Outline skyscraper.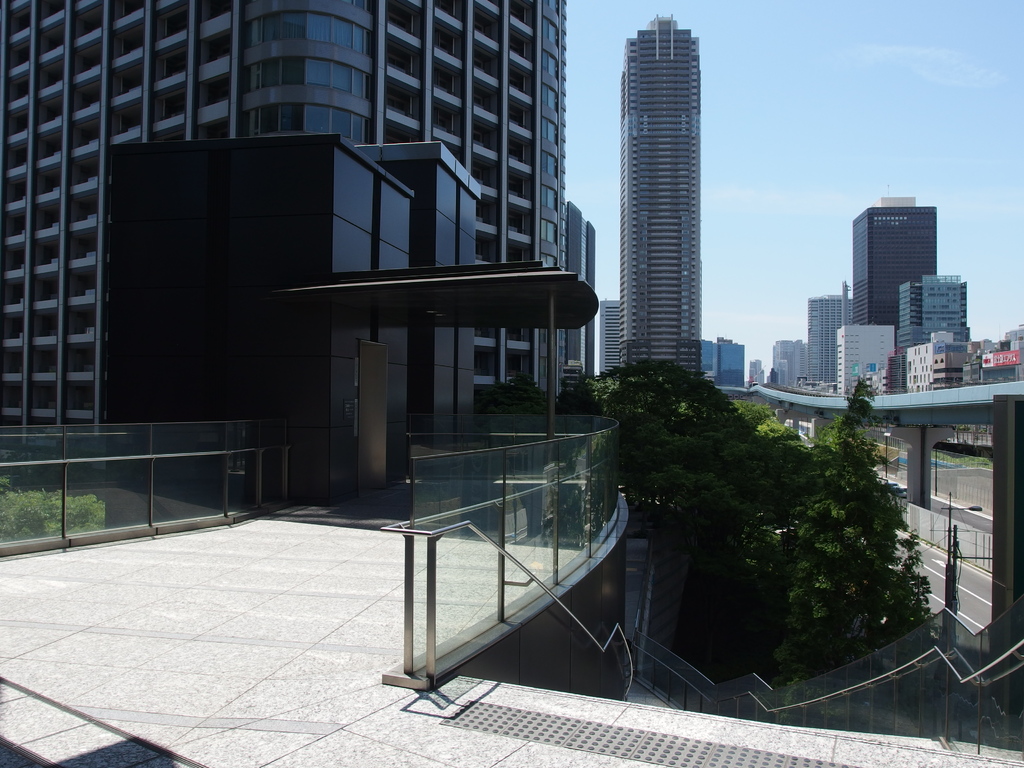
Outline: <bbox>849, 197, 941, 331</bbox>.
